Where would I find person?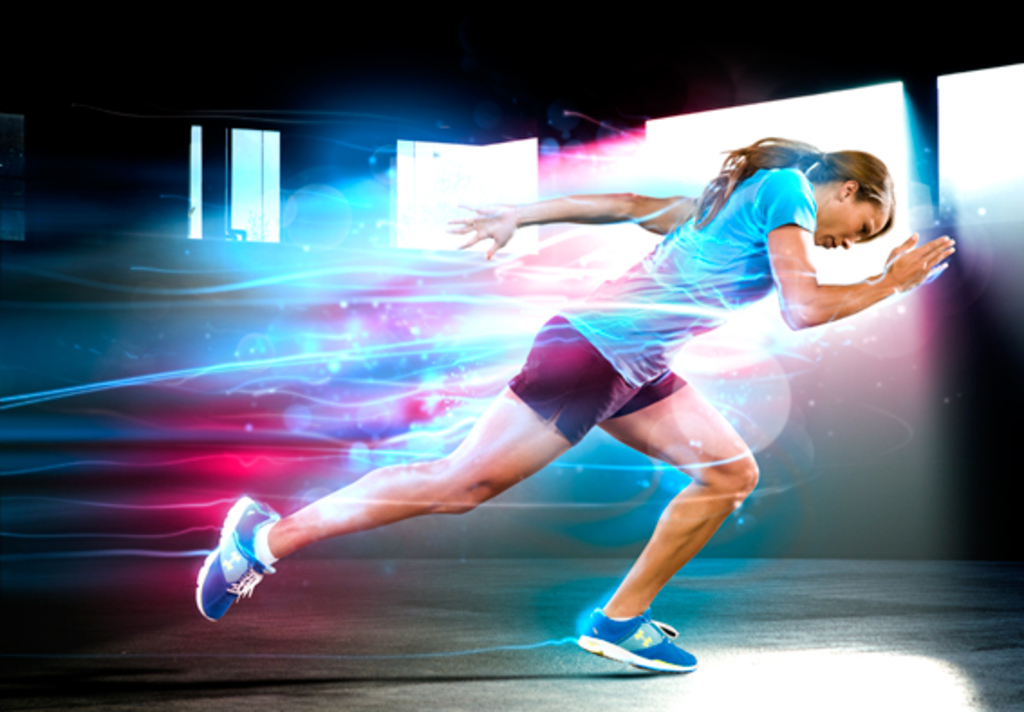
At bbox(224, 141, 885, 674).
